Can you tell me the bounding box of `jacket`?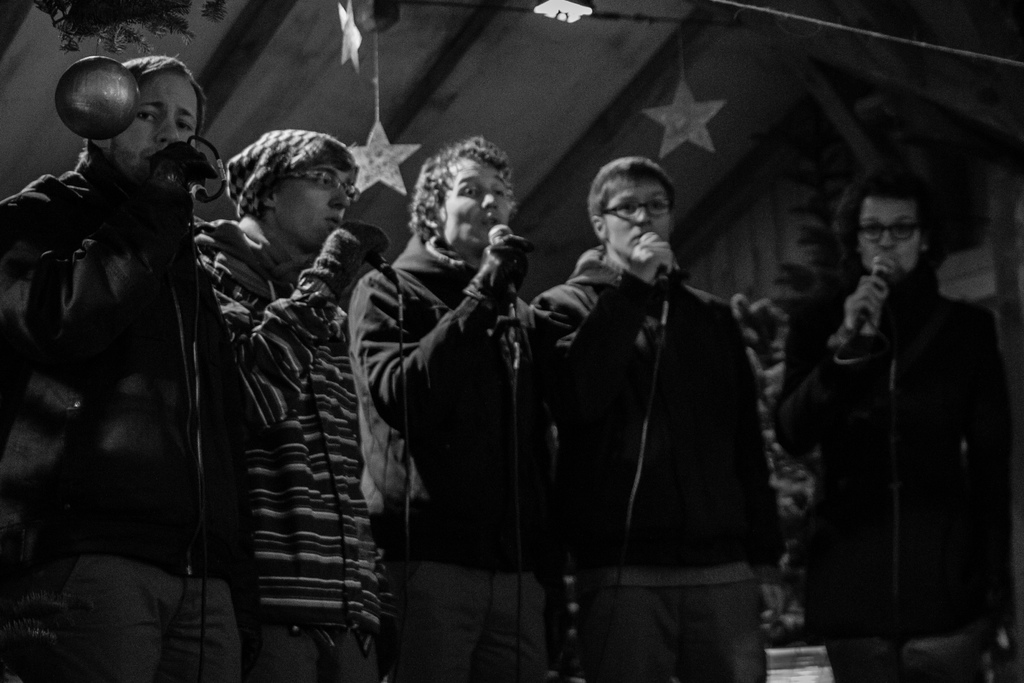
199 213 405 626.
